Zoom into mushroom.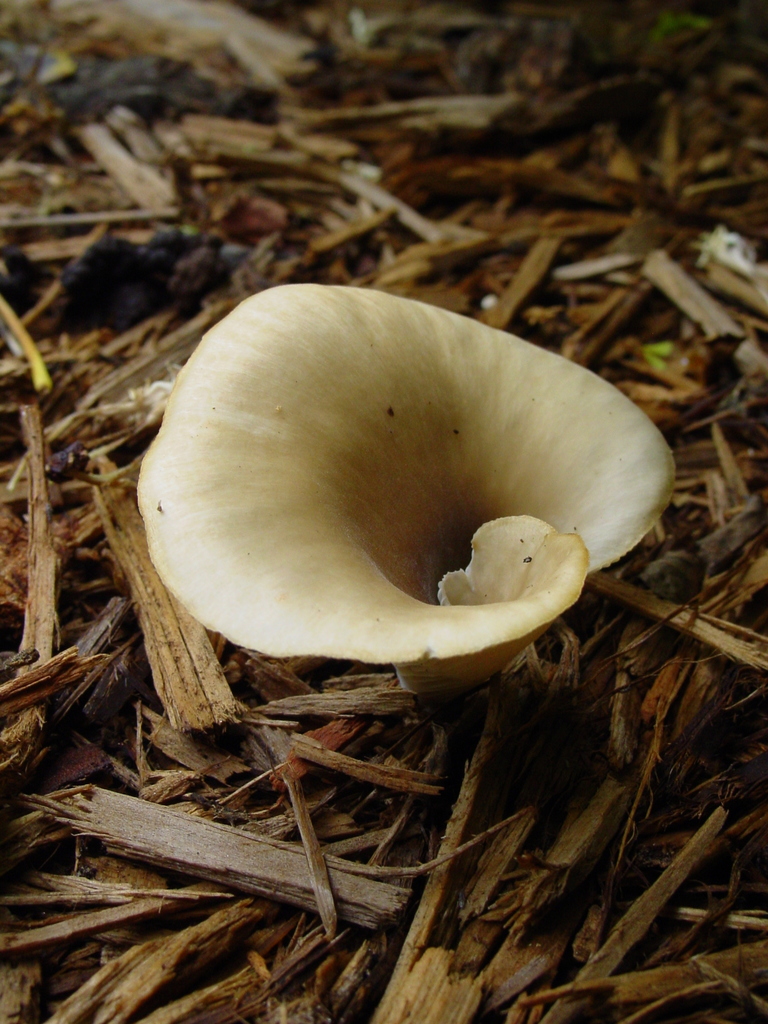
Zoom target: detection(122, 282, 712, 723).
